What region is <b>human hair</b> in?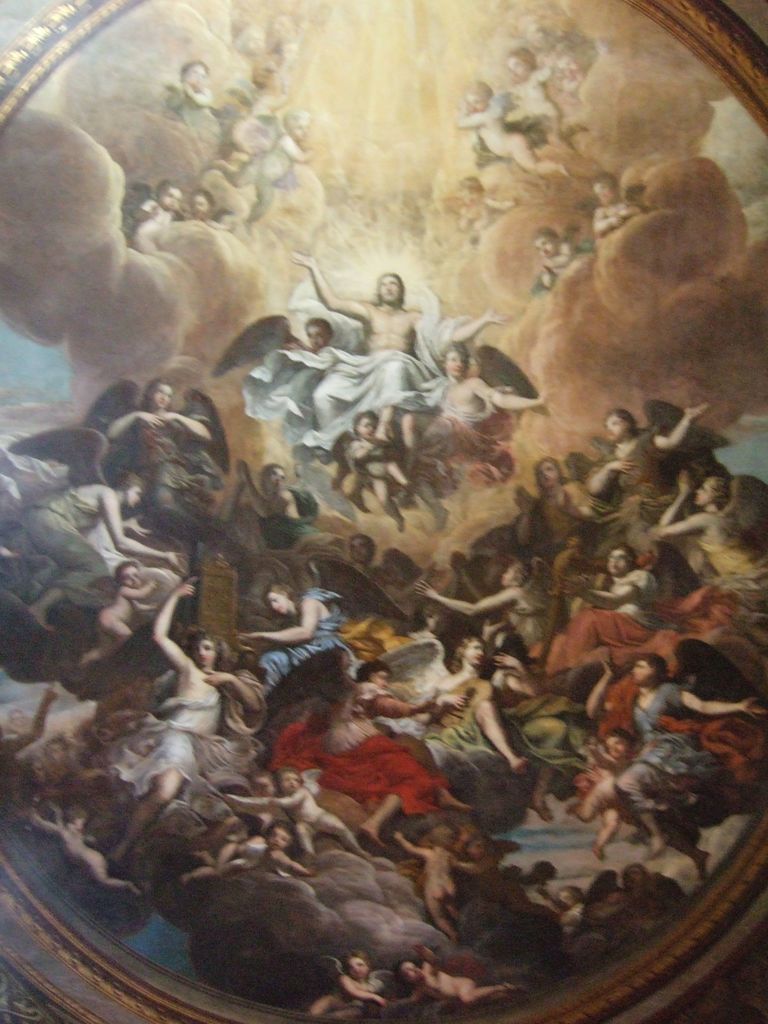
(left=116, top=471, right=143, bottom=490).
